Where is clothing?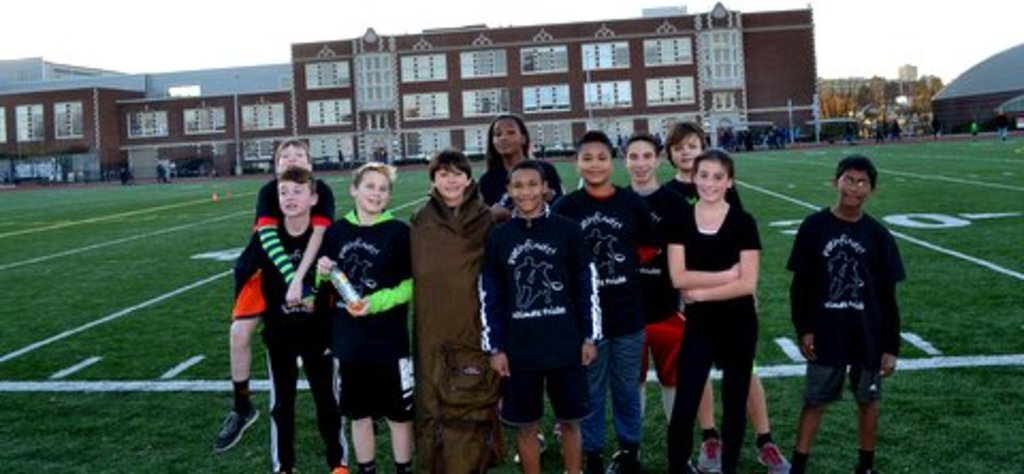
256/211/341/472.
